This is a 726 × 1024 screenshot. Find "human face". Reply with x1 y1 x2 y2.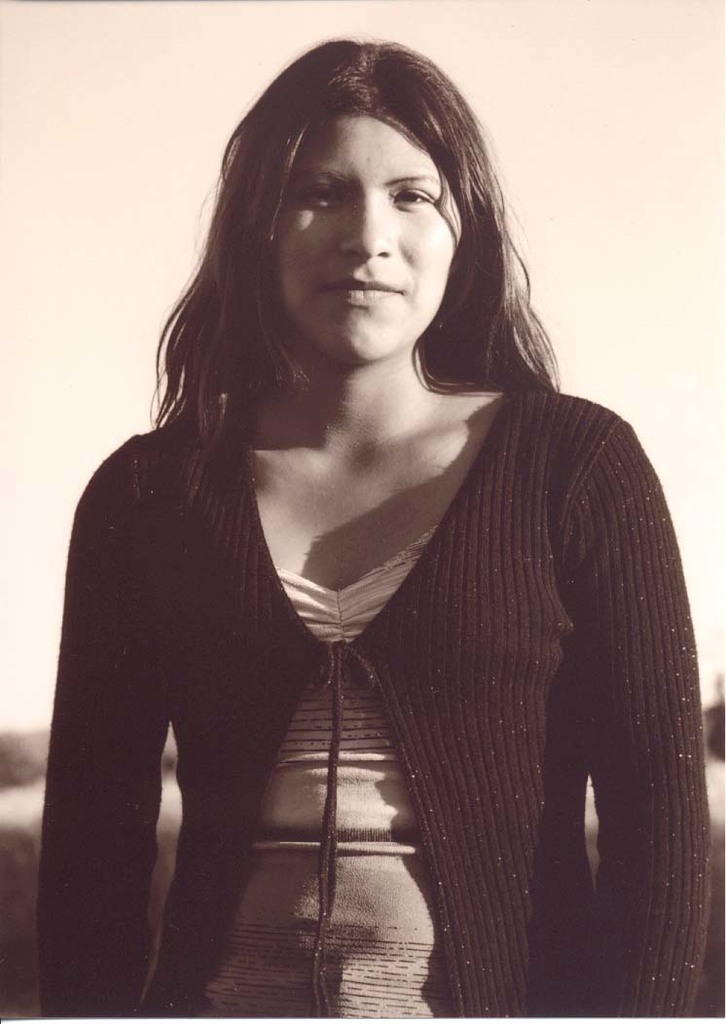
281 107 465 362.
